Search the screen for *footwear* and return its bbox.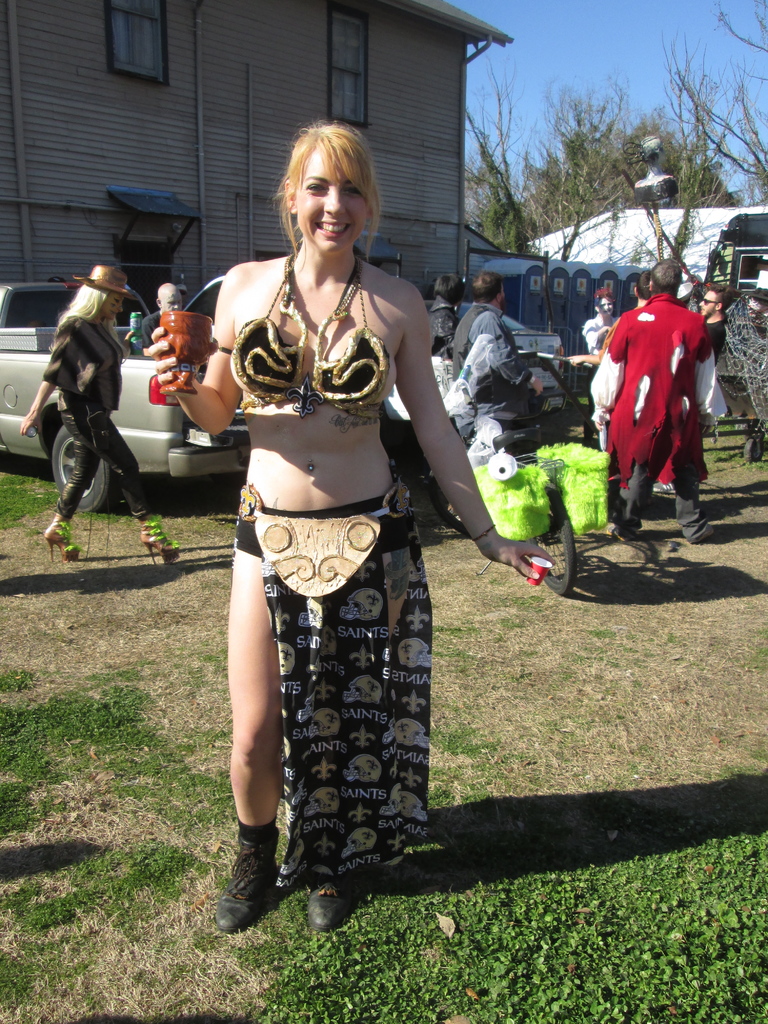
Found: {"left": 689, "top": 518, "right": 706, "bottom": 545}.
